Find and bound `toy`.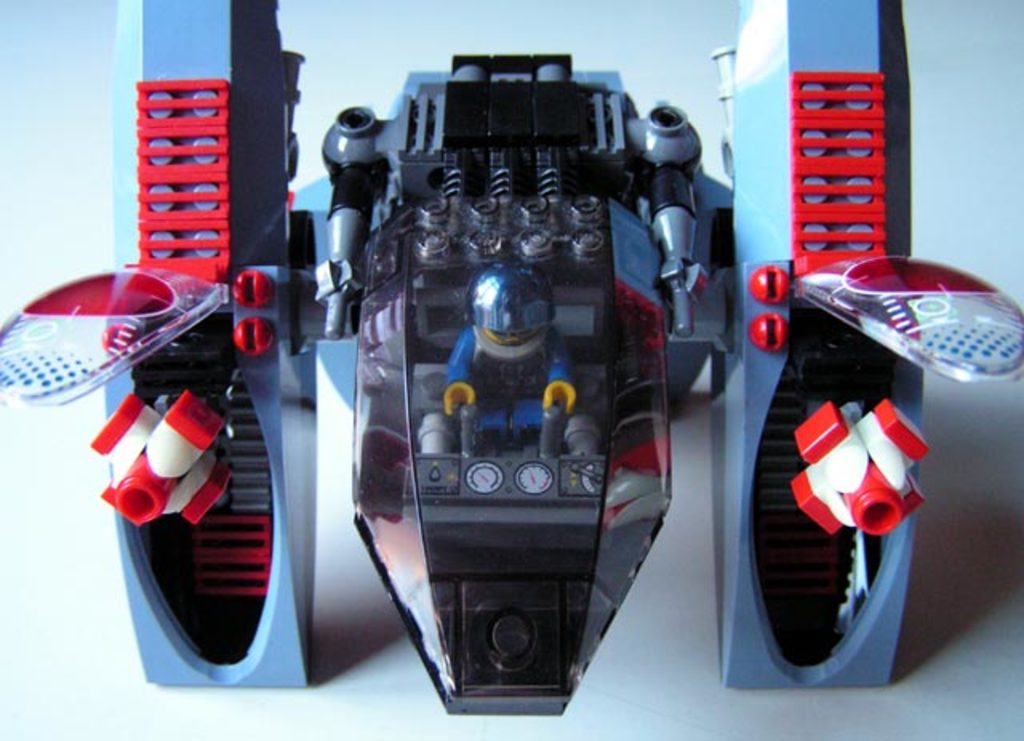
Bound: left=0, top=0, right=1022, bottom=717.
